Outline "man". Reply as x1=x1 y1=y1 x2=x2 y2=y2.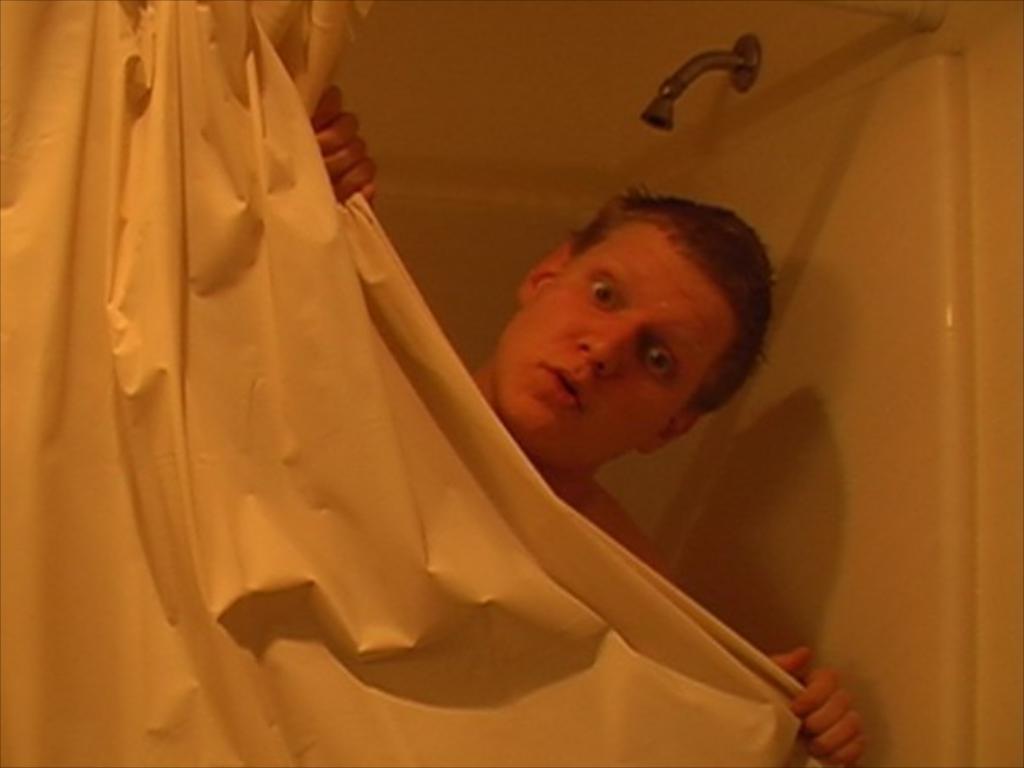
x1=310 y1=86 x2=870 y2=766.
